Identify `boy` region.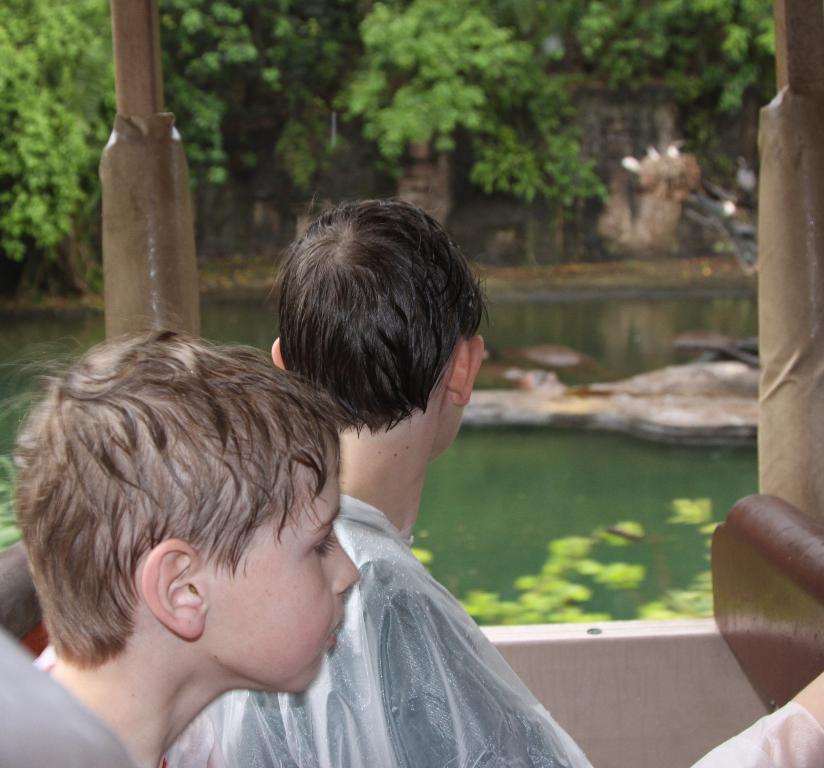
Region: rect(165, 193, 823, 767).
